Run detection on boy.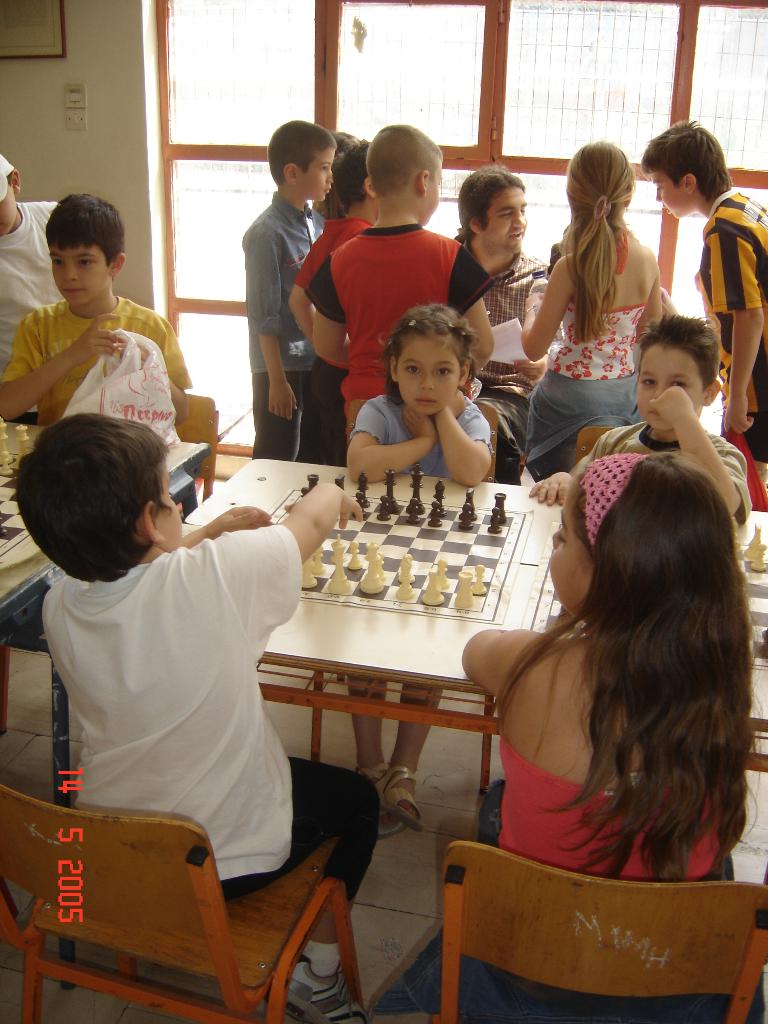
Result: locate(294, 129, 381, 433).
